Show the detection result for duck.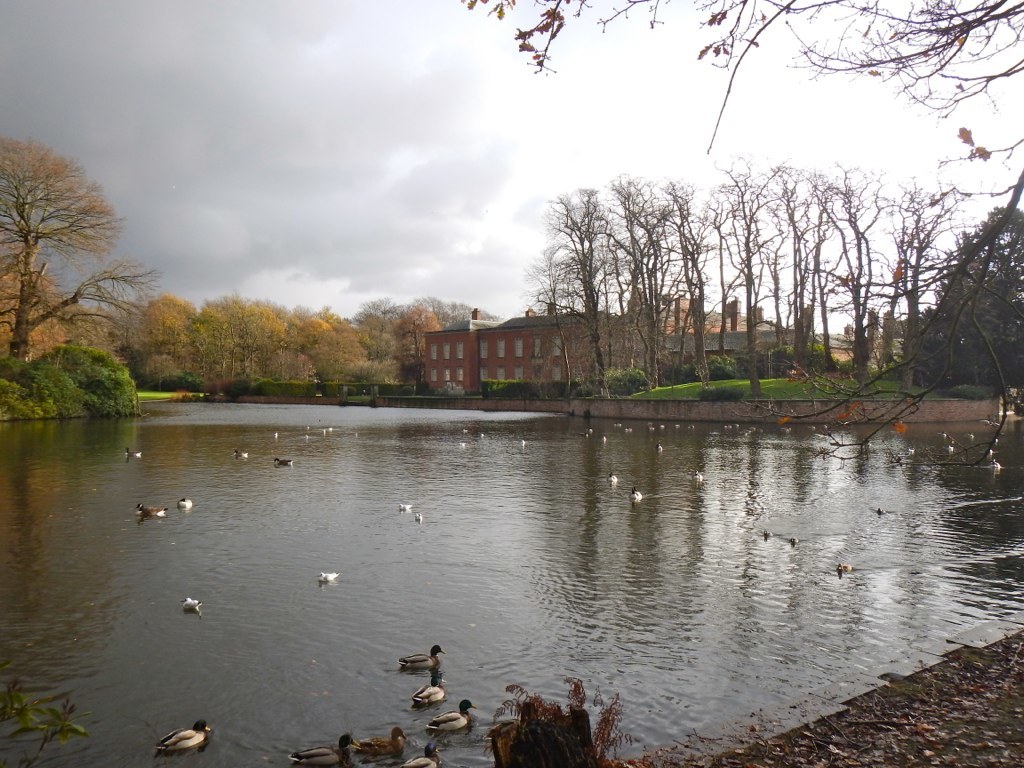
bbox(990, 454, 1002, 473).
